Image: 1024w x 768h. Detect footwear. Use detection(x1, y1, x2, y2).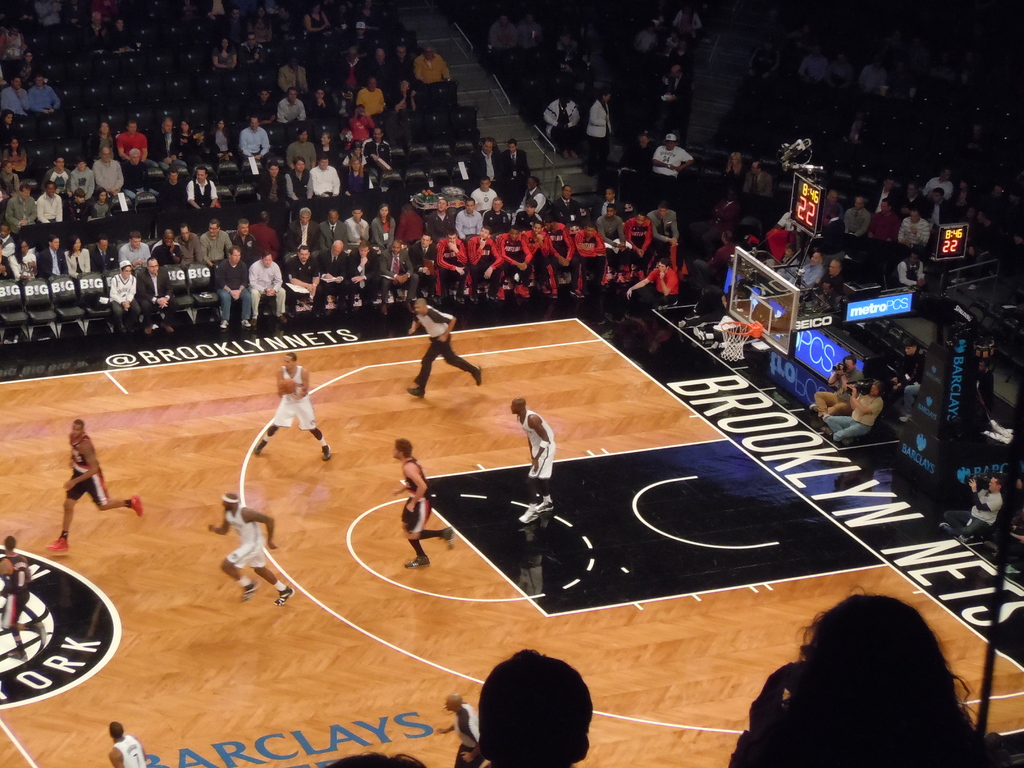
detection(461, 289, 476, 301).
